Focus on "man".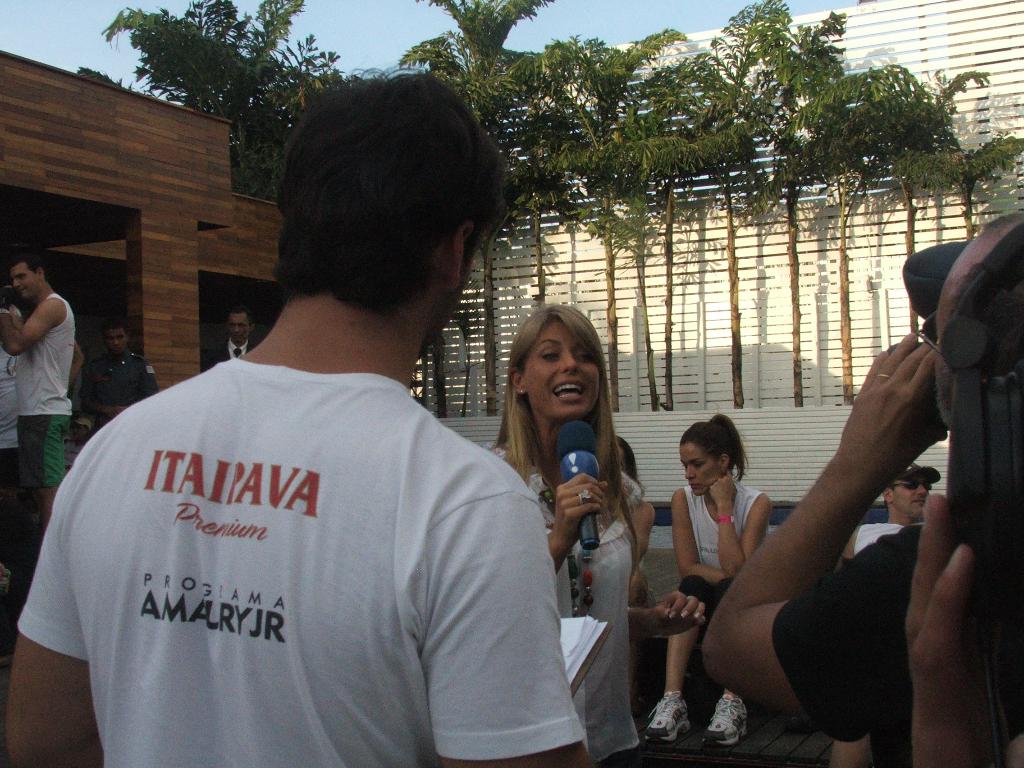
Focused at bbox(700, 212, 1023, 767).
